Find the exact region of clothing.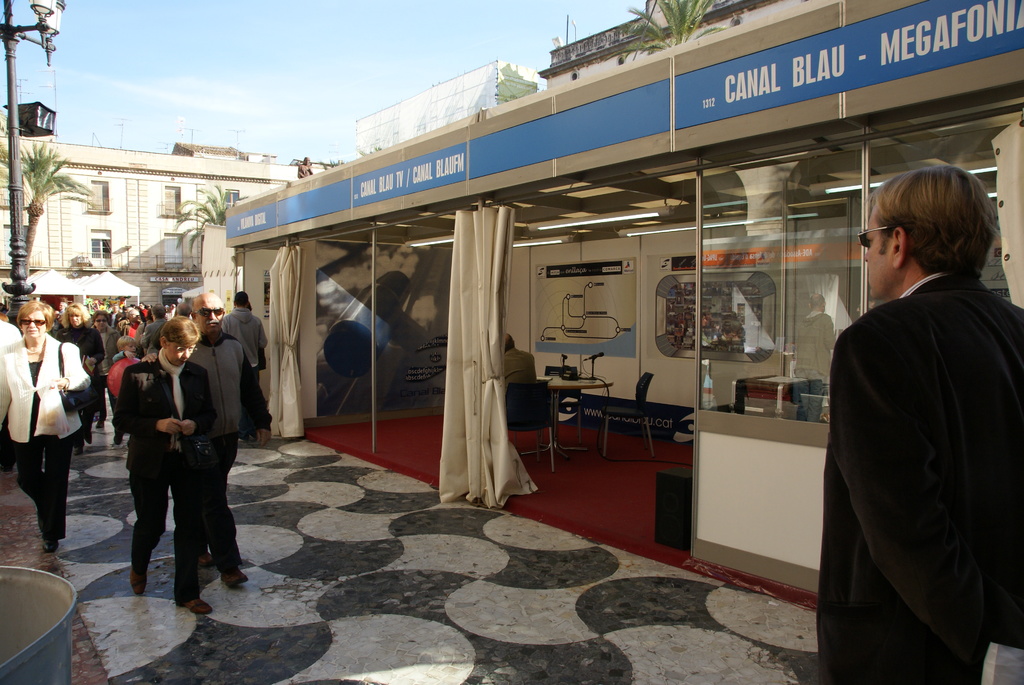
Exact region: x1=189, y1=324, x2=253, y2=573.
